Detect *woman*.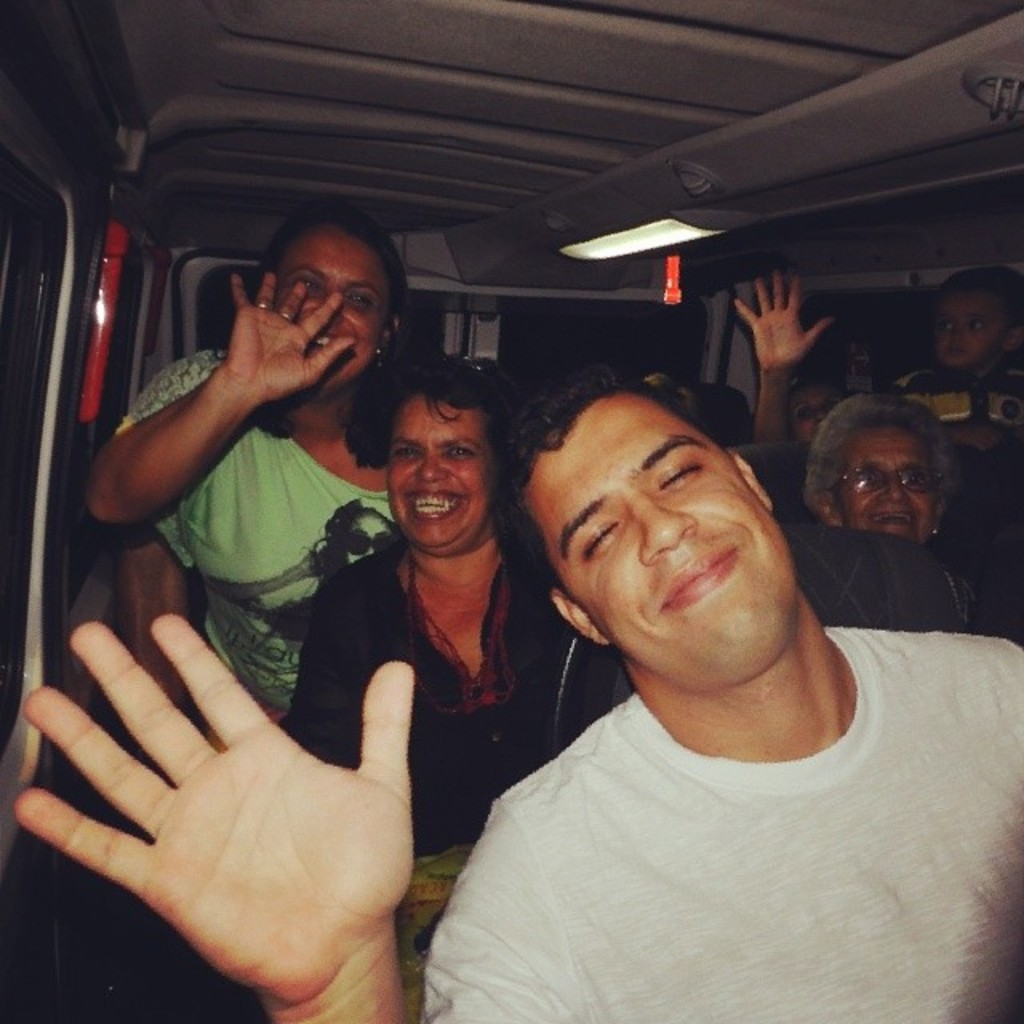
Detected at [left=318, top=341, right=566, bottom=966].
